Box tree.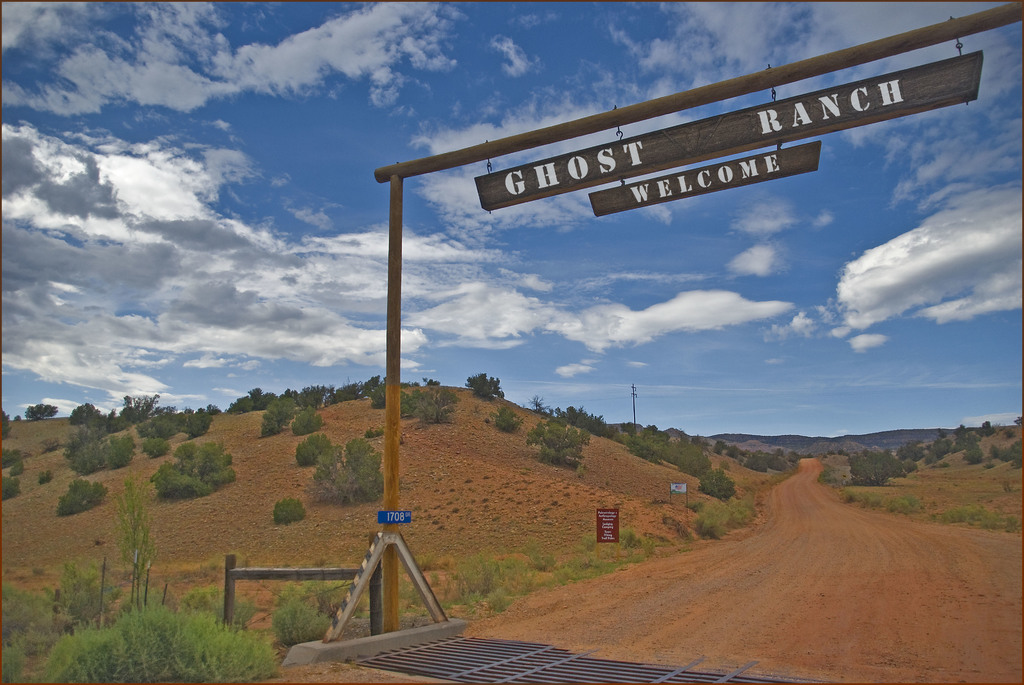
locate(56, 478, 108, 516).
